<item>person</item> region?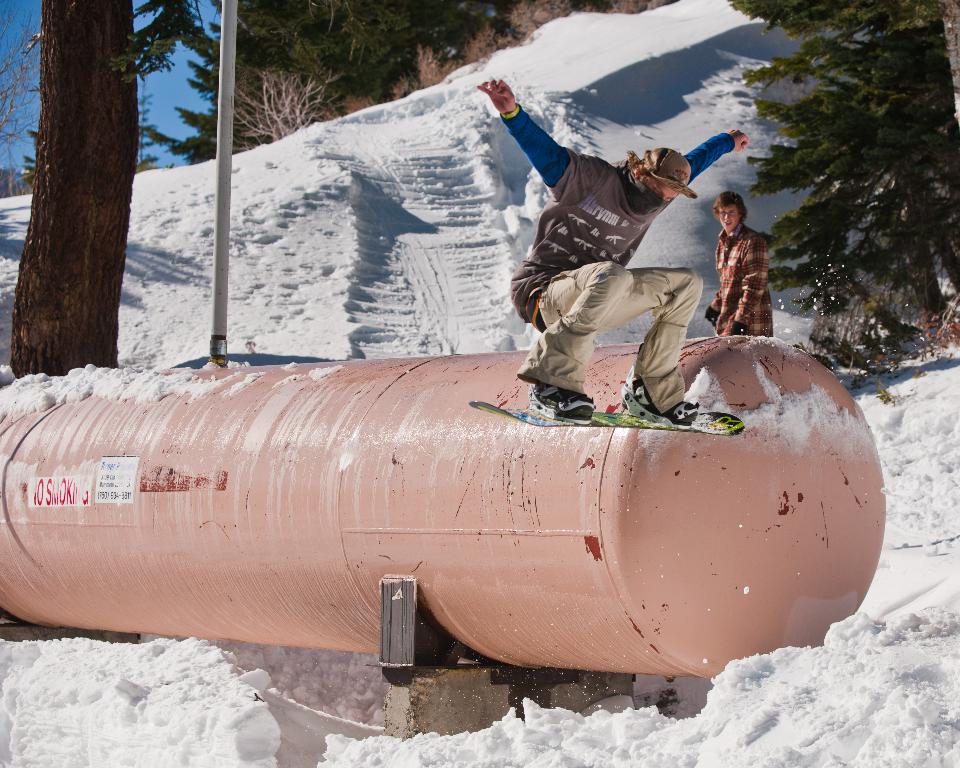
crop(704, 188, 776, 336)
